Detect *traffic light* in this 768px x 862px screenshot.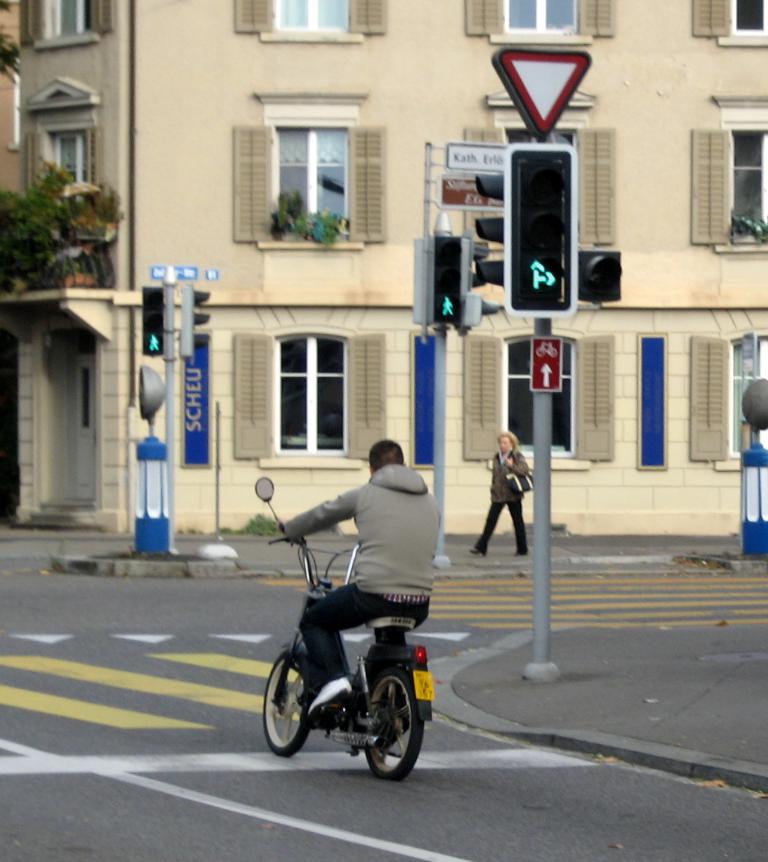
Detection: 140 287 162 358.
